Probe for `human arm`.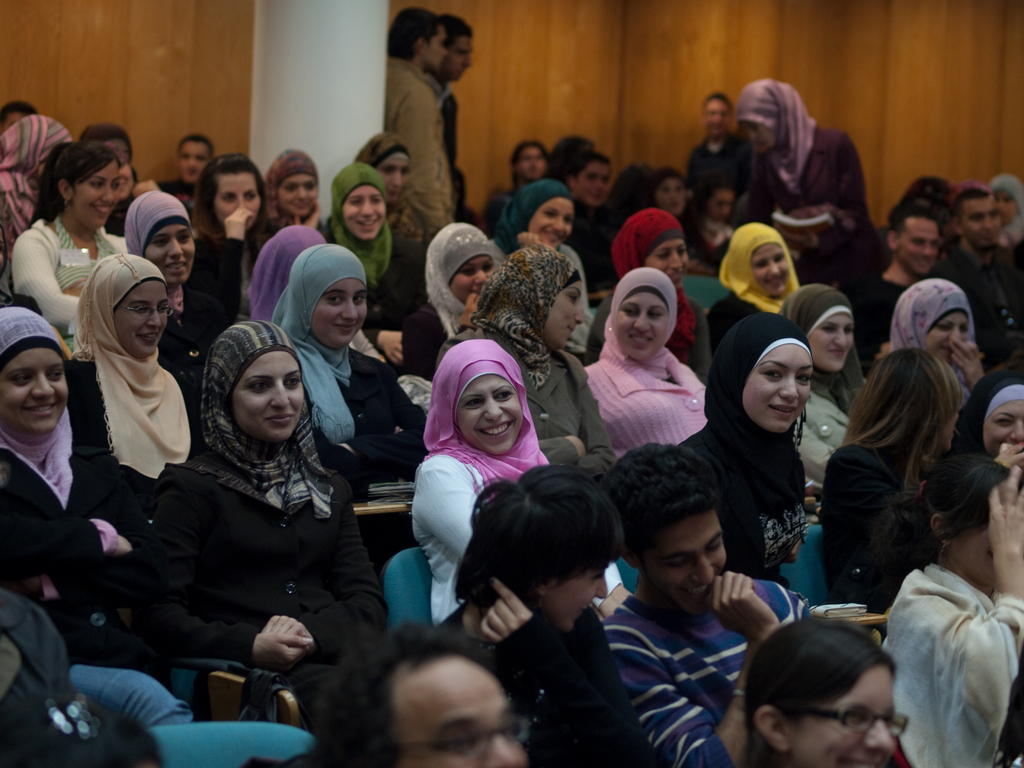
Probe result: crop(394, 320, 444, 383).
